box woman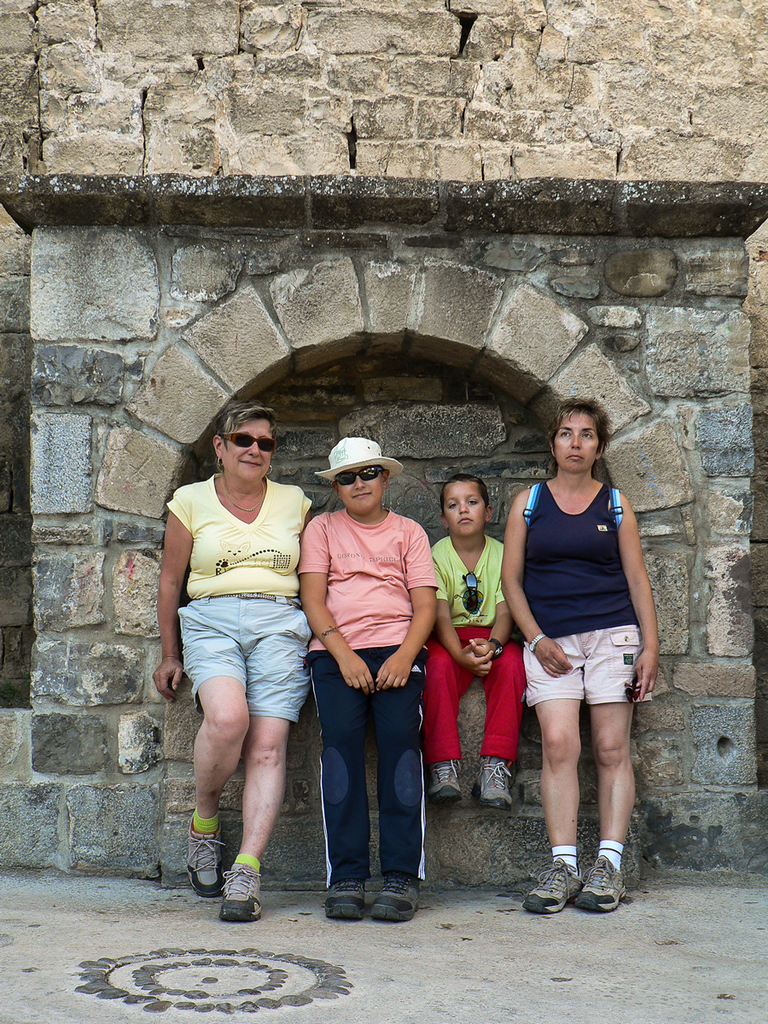
left=145, top=402, right=317, bottom=934
